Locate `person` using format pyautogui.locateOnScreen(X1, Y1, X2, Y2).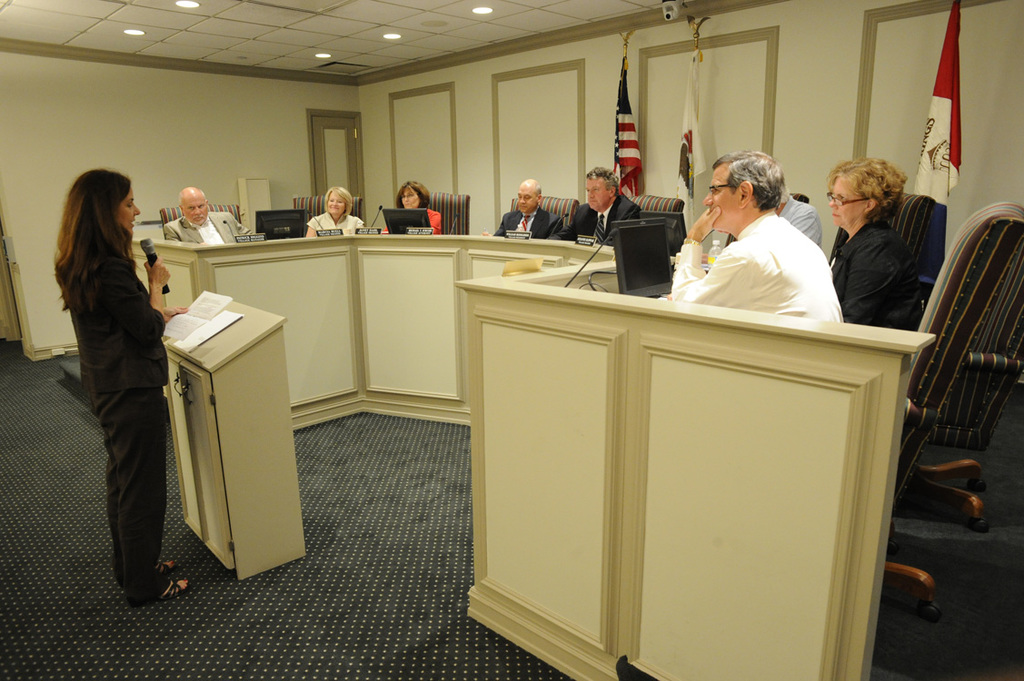
pyautogui.locateOnScreen(383, 179, 440, 234).
